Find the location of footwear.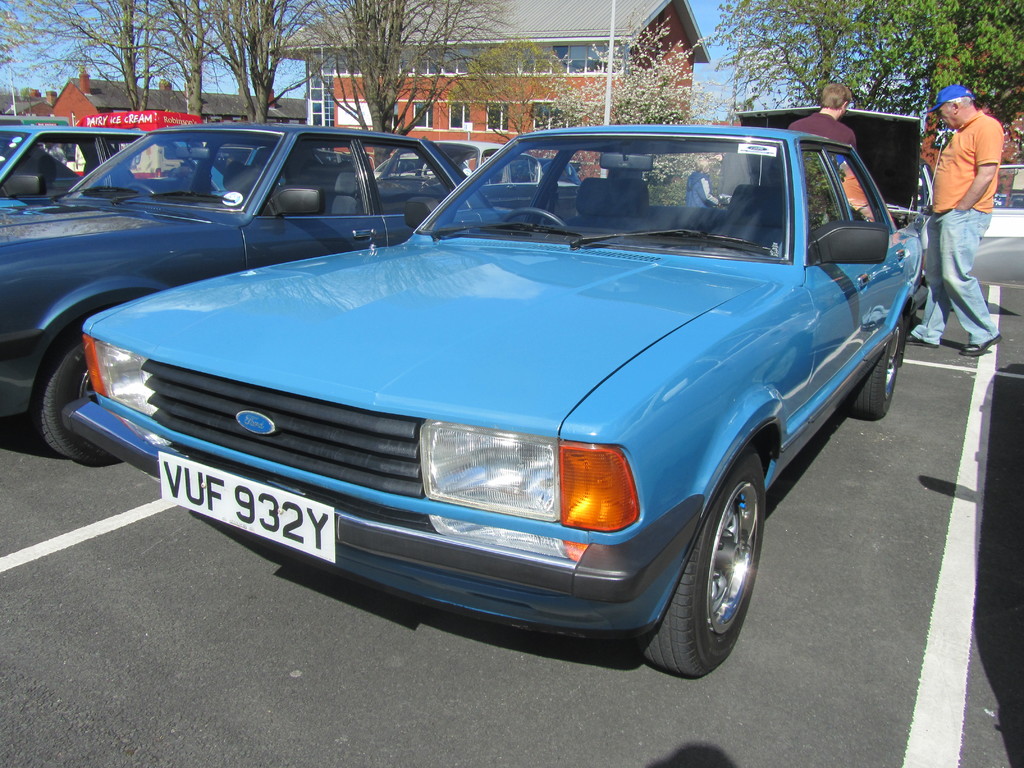
Location: (906, 335, 940, 348).
